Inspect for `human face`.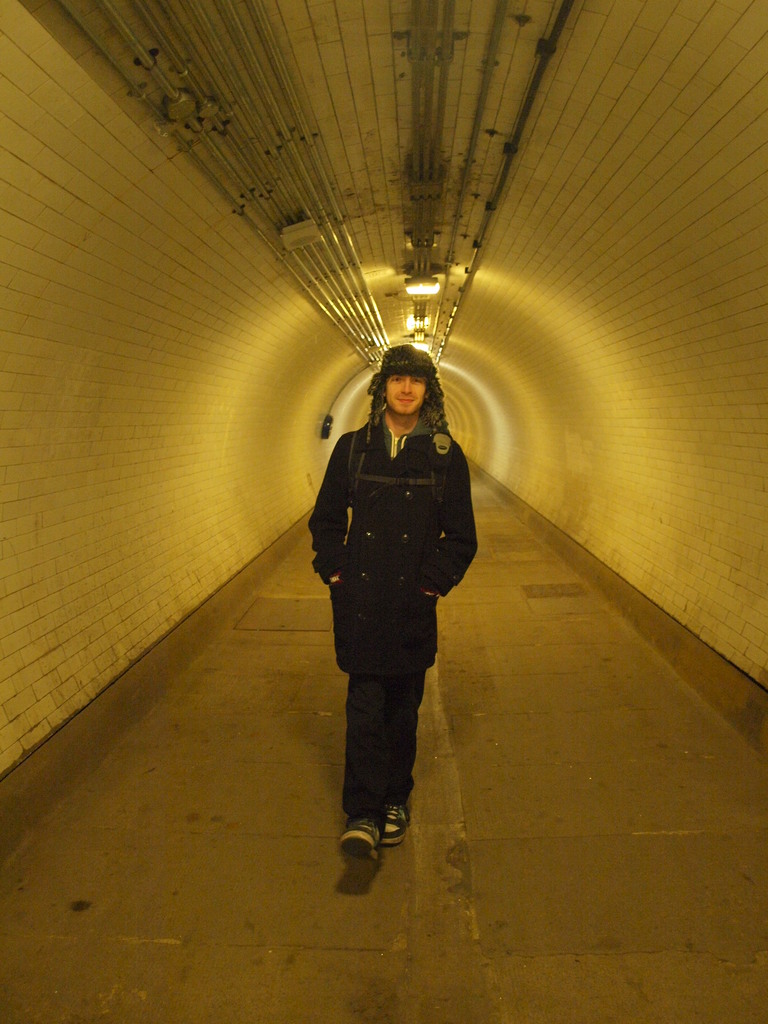
Inspection: [x1=382, y1=369, x2=426, y2=412].
